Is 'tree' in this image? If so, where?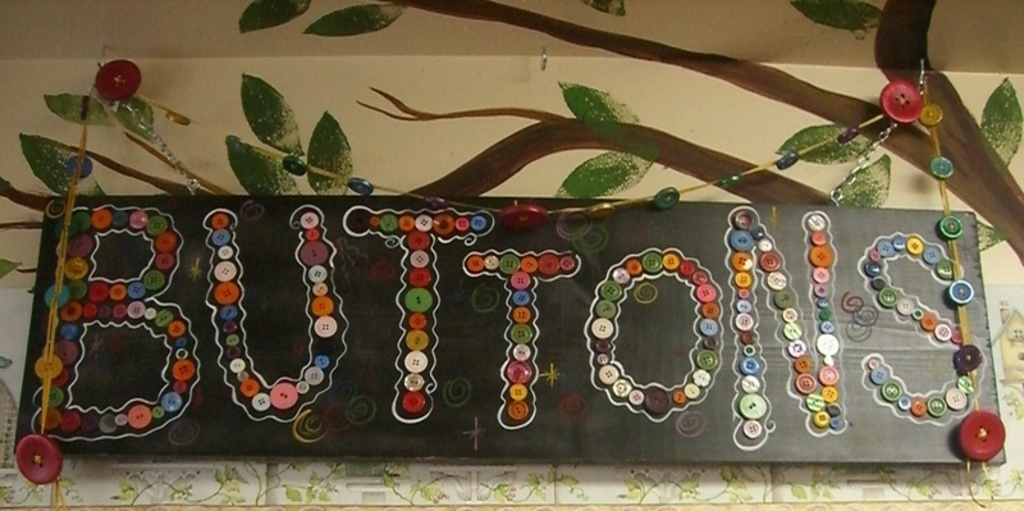
Yes, at bbox=(0, 0, 1023, 270).
